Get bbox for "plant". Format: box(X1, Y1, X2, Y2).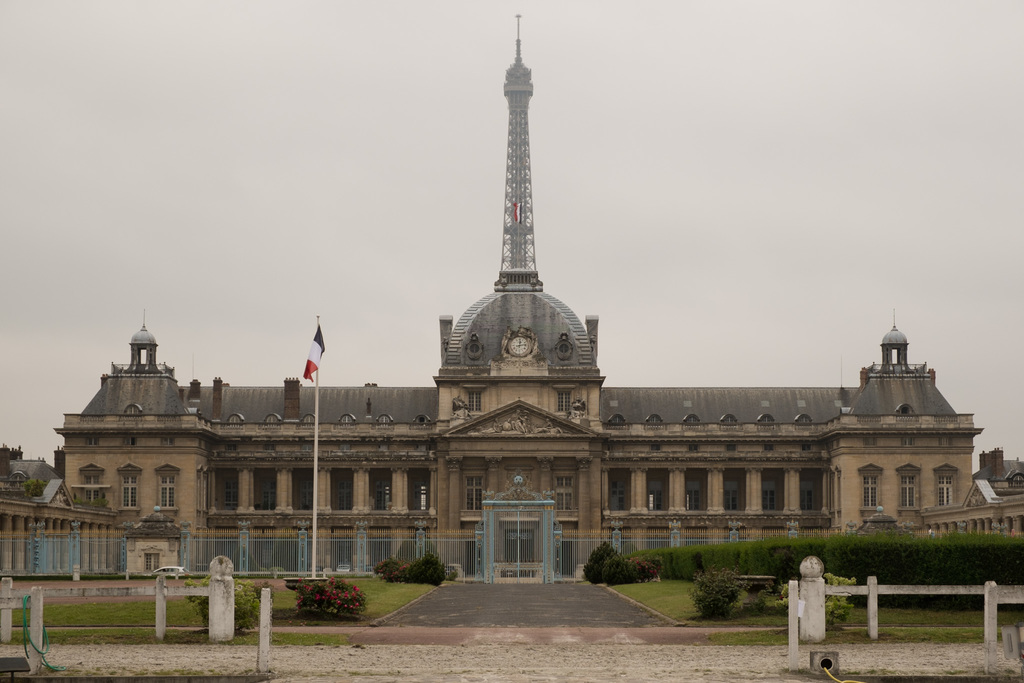
box(286, 572, 369, 625).
